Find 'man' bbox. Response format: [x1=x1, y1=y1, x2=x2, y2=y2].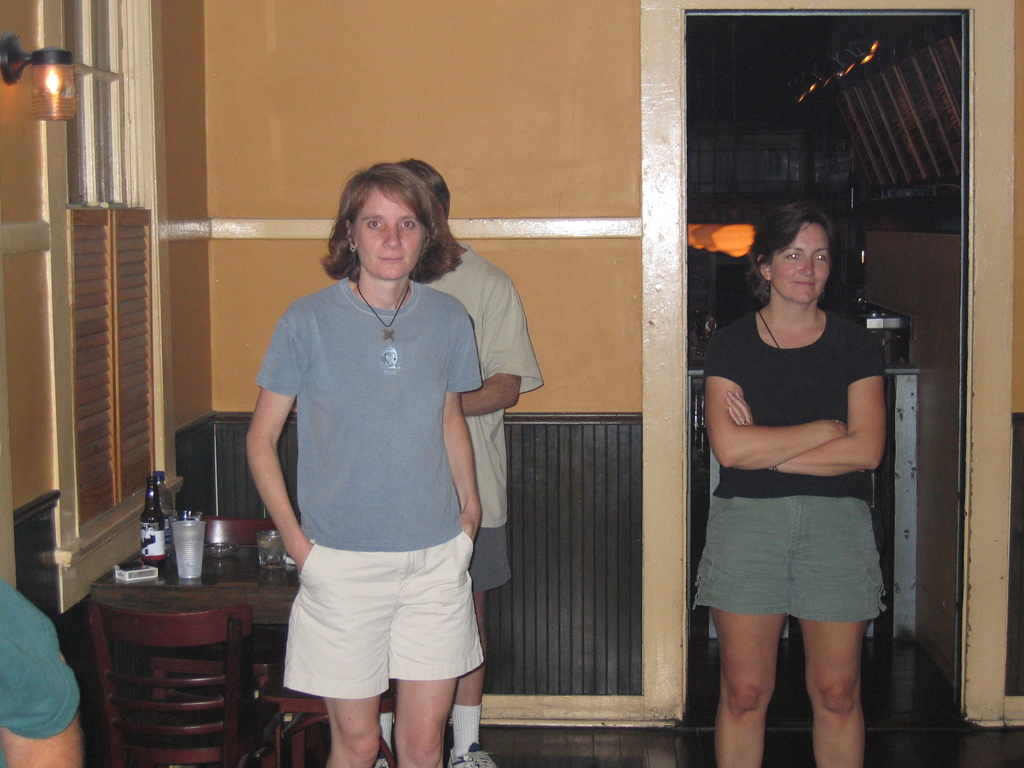
[x1=370, y1=156, x2=546, y2=767].
